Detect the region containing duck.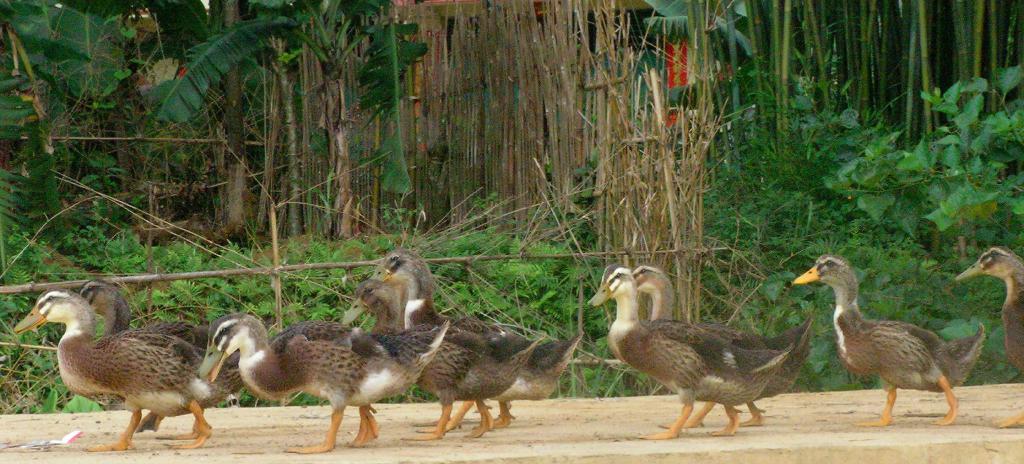
l=201, t=308, r=461, b=457.
